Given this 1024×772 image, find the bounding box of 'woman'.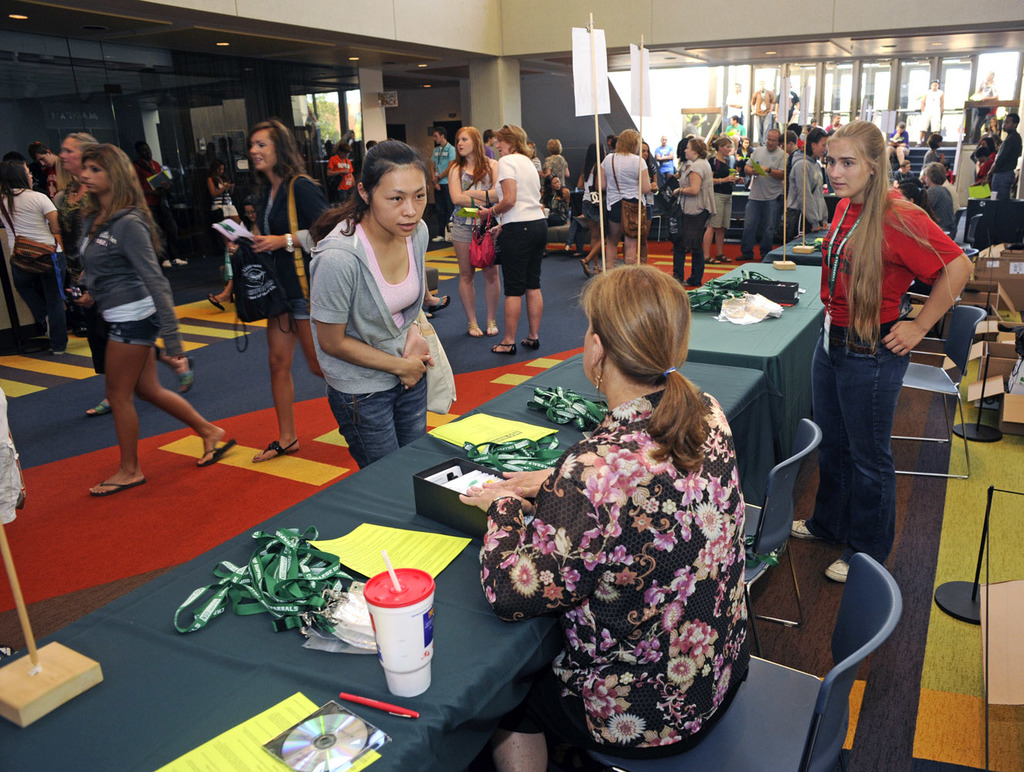
left=973, top=134, right=997, bottom=186.
